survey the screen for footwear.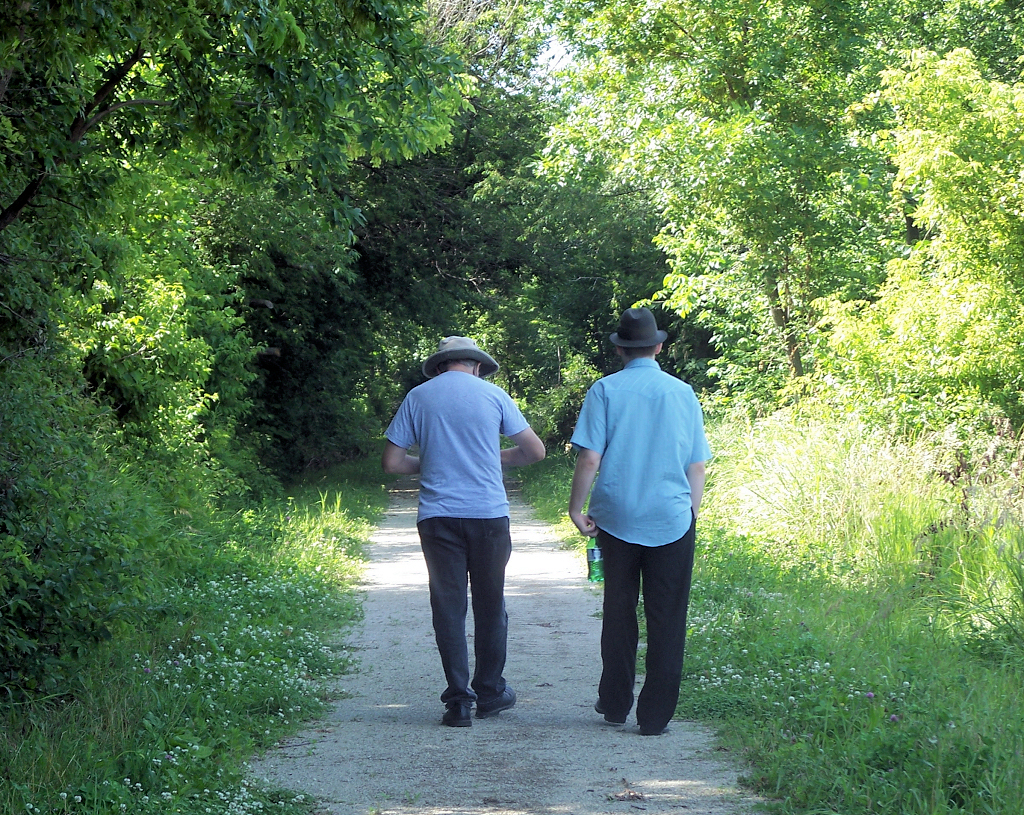
Survey found: 444, 700, 469, 730.
